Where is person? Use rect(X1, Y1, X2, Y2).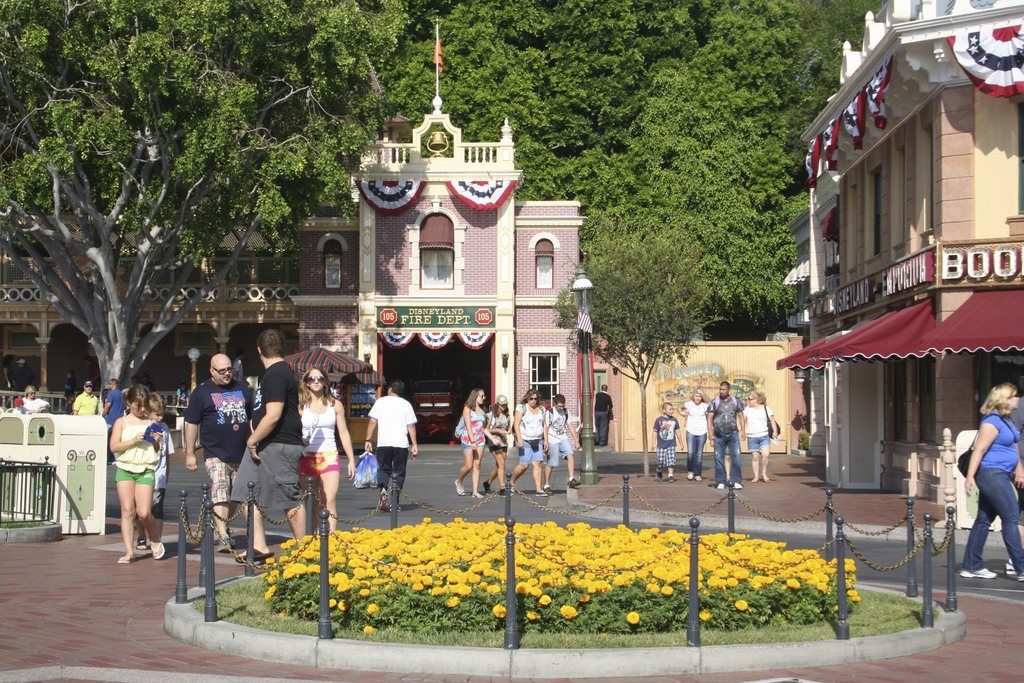
rect(648, 404, 684, 479).
